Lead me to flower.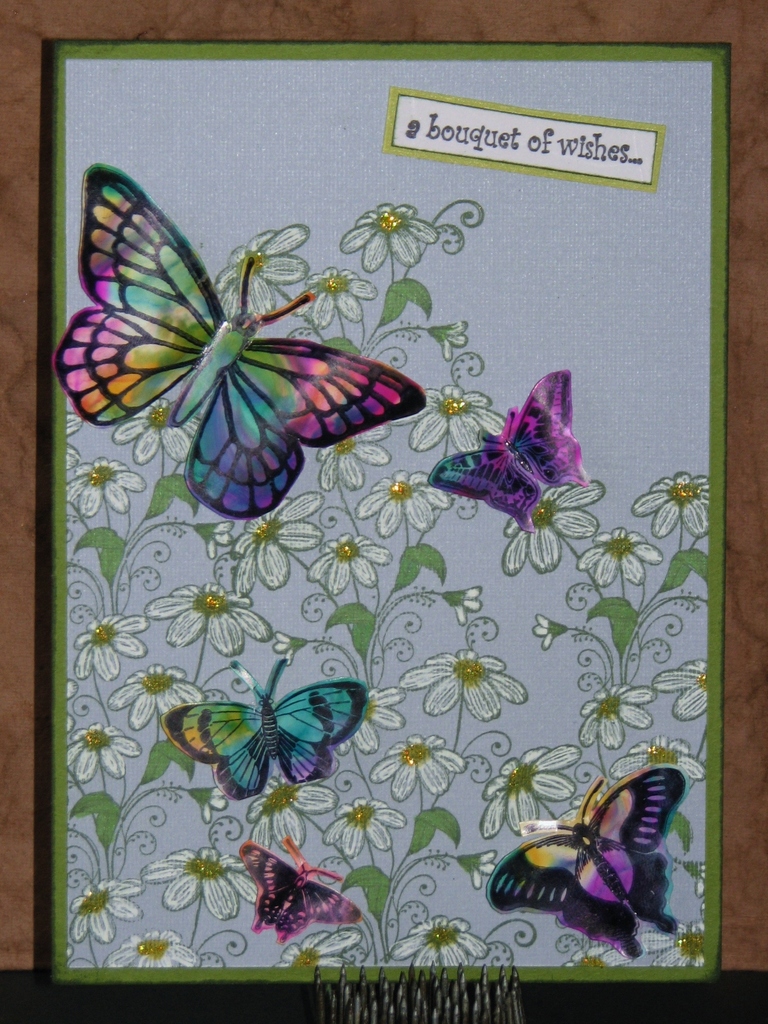
Lead to Rect(312, 424, 391, 495).
